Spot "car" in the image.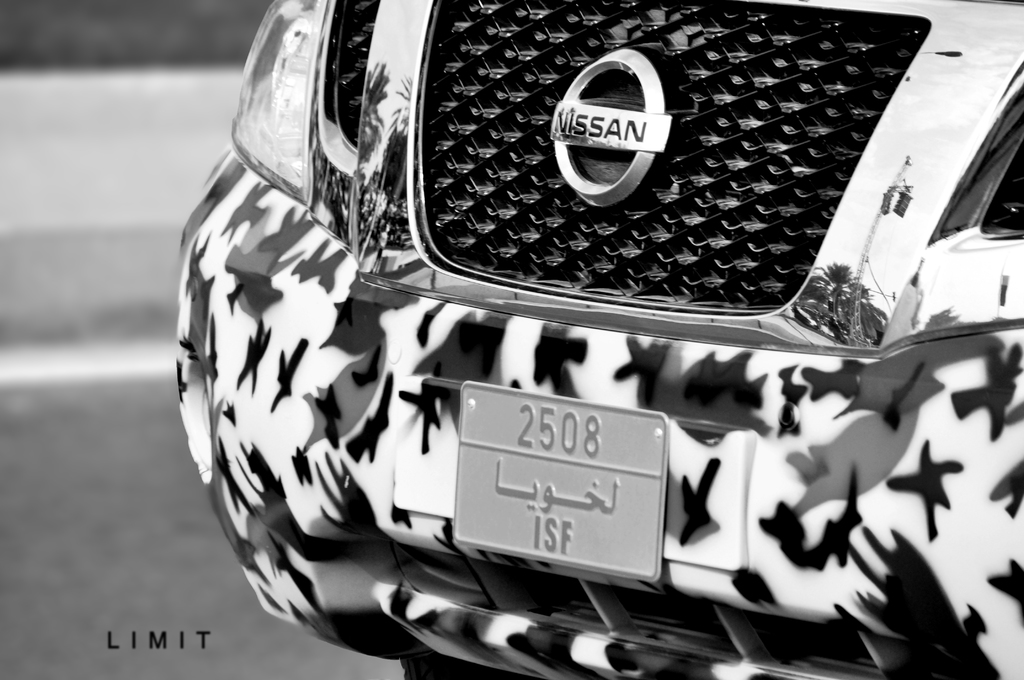
"car" found at (148,0,967,679).
